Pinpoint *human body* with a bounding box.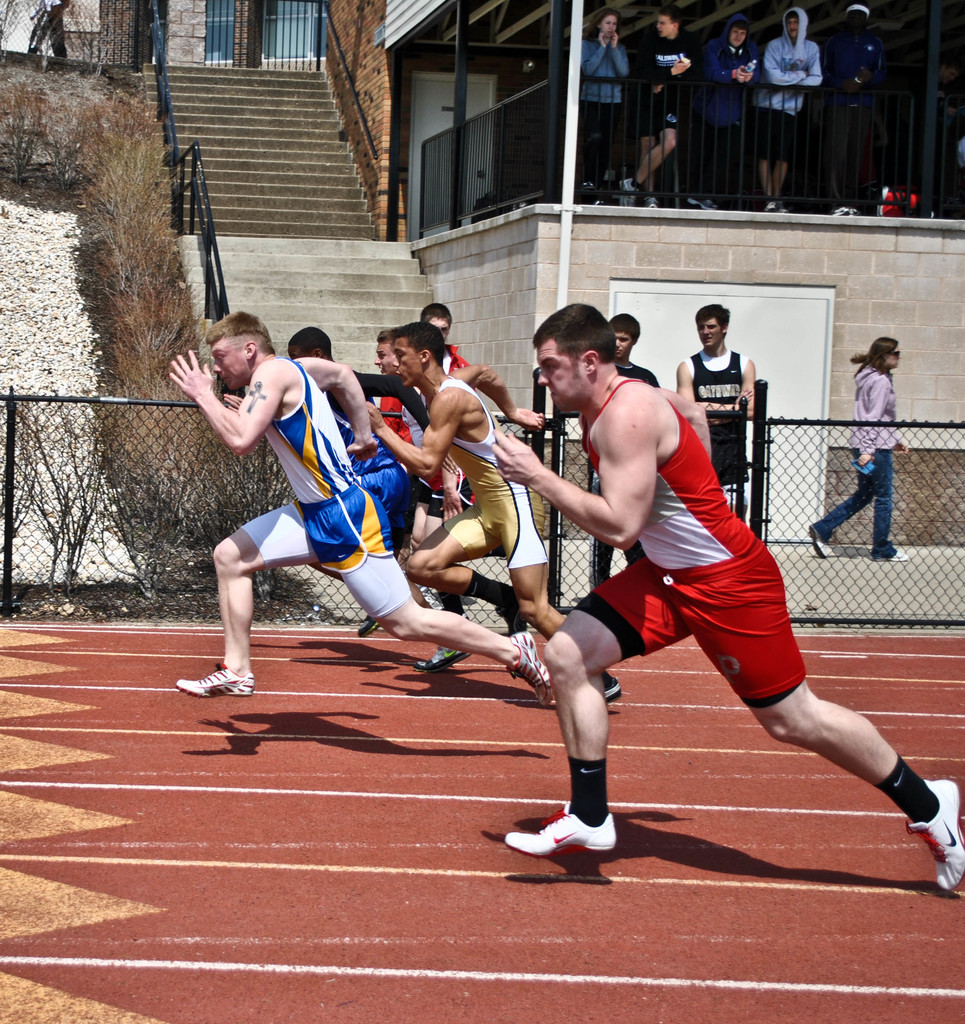
bbox=[619, 4, 701, 205].
